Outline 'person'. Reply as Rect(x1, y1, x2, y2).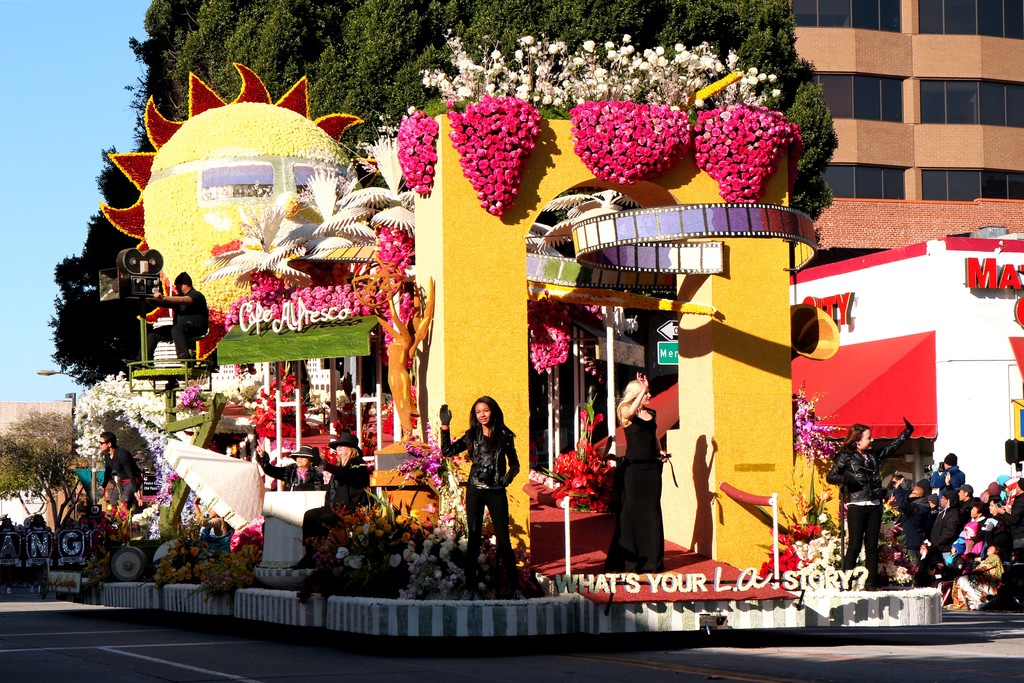
Rect(993, 476, 1023, 560).
